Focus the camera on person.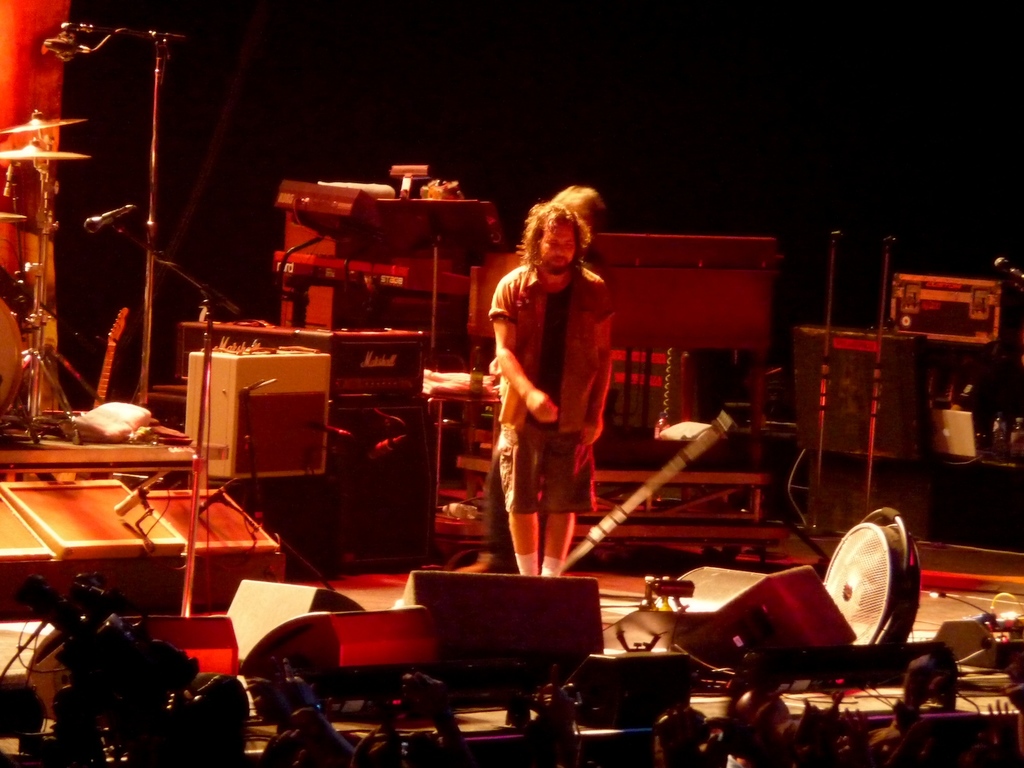
Focus region: left=490, top=207, right=622, bottom=579.
